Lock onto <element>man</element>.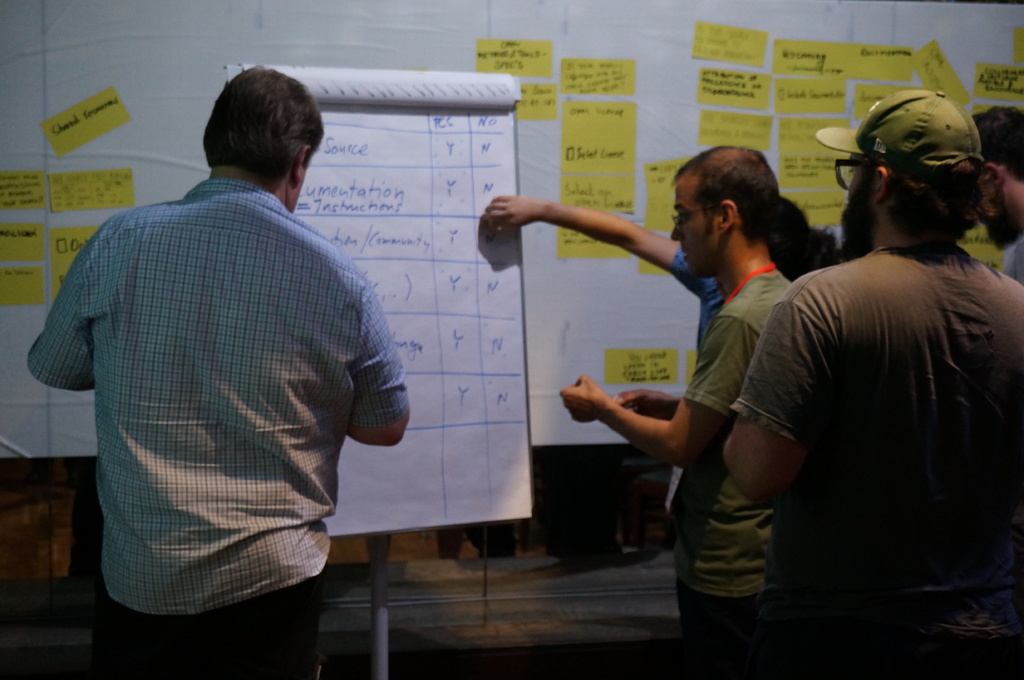
Locked: pyautogui.locateOnScreen(19, 60, 409, 679).
